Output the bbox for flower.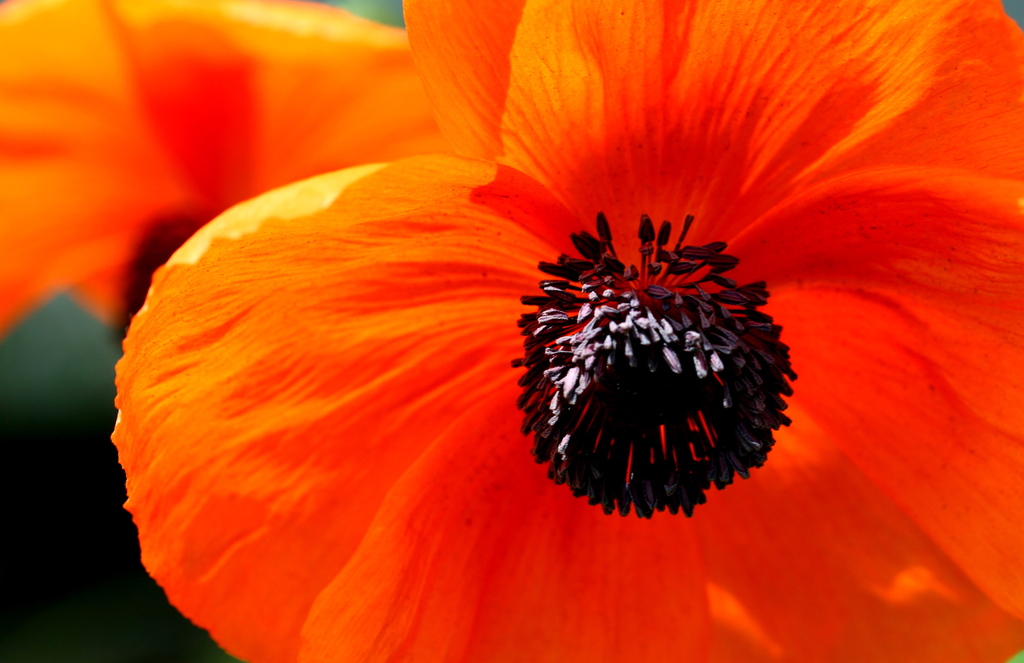
93/4/993/624.
